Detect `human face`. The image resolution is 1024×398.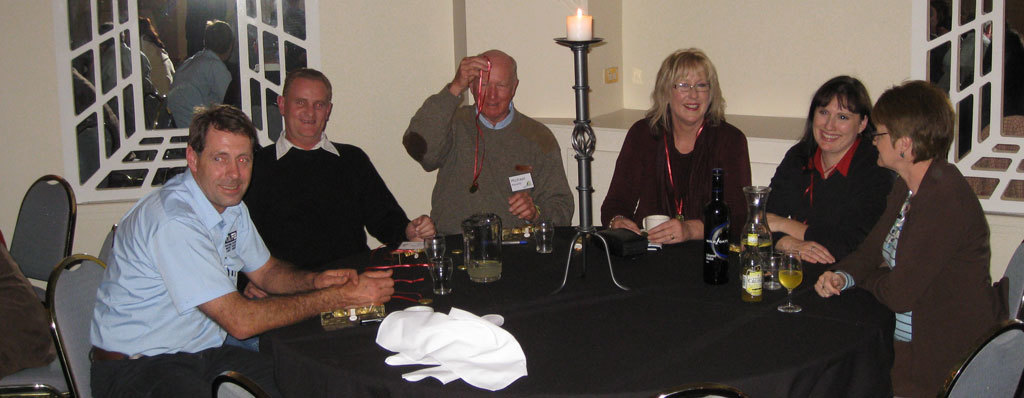
locate(199, 134, 253, 206).
